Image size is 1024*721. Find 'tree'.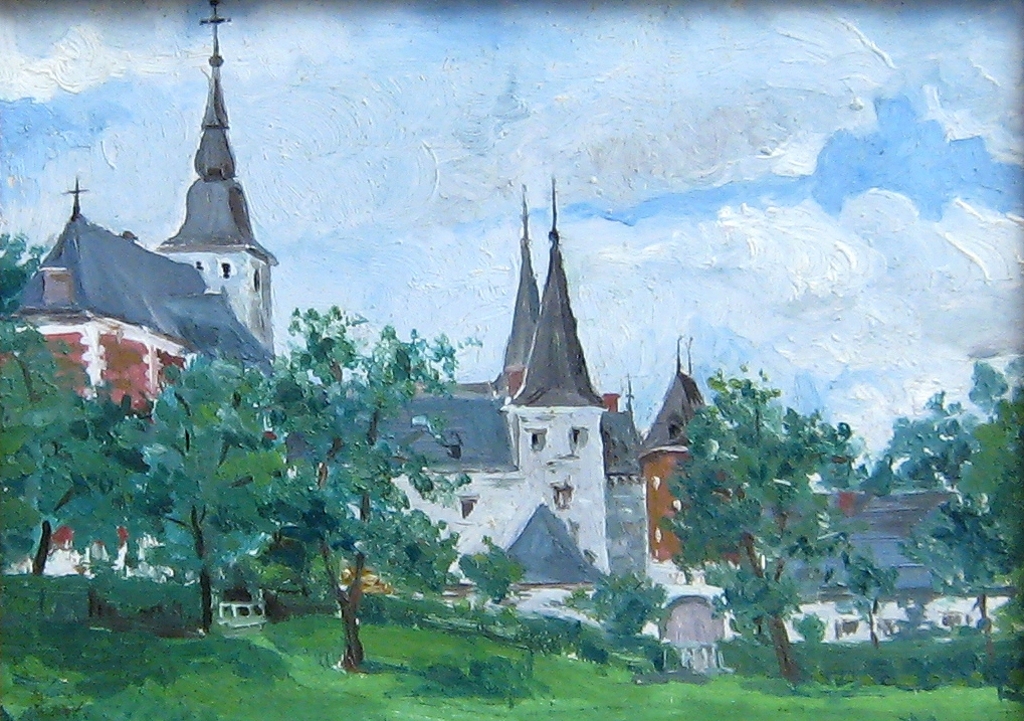
locate(0, 232, 126, 605).
